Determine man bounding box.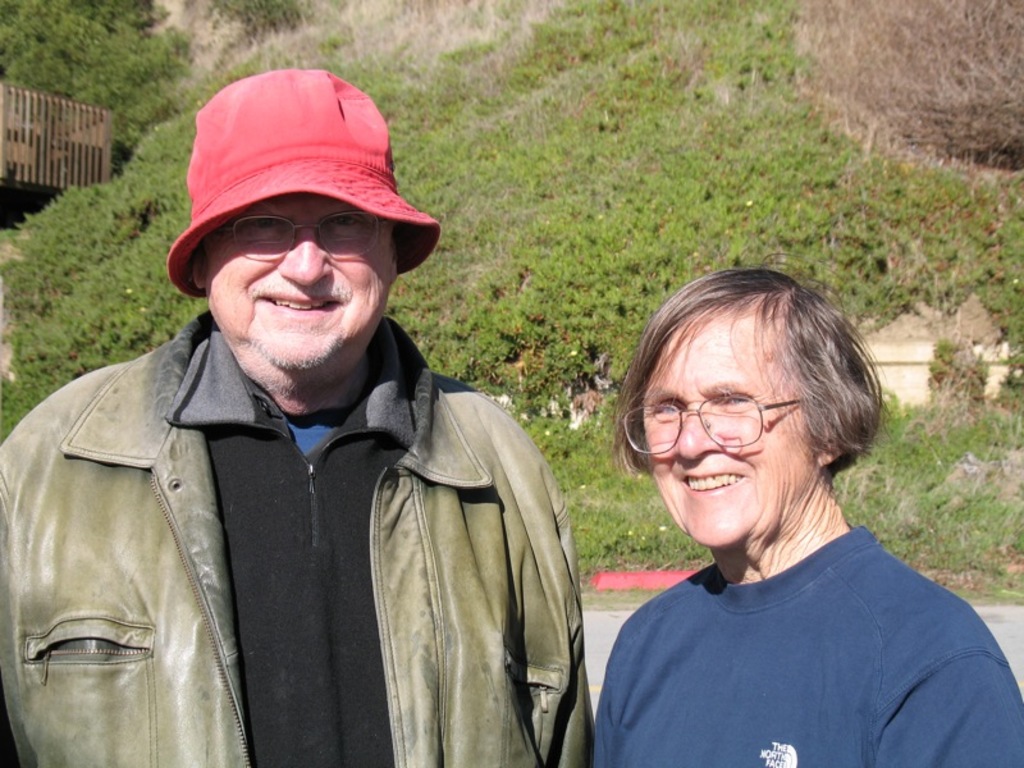
Determined: l=0, t=64, r=591, b=767.
